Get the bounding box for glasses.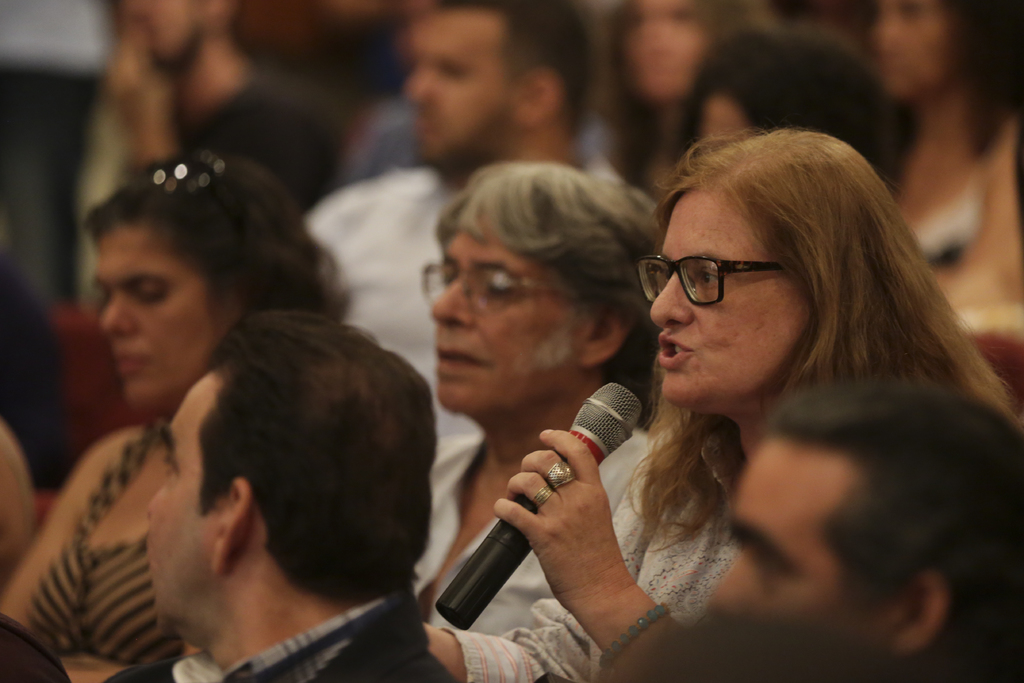
box=[133, 145, 242, 211].
